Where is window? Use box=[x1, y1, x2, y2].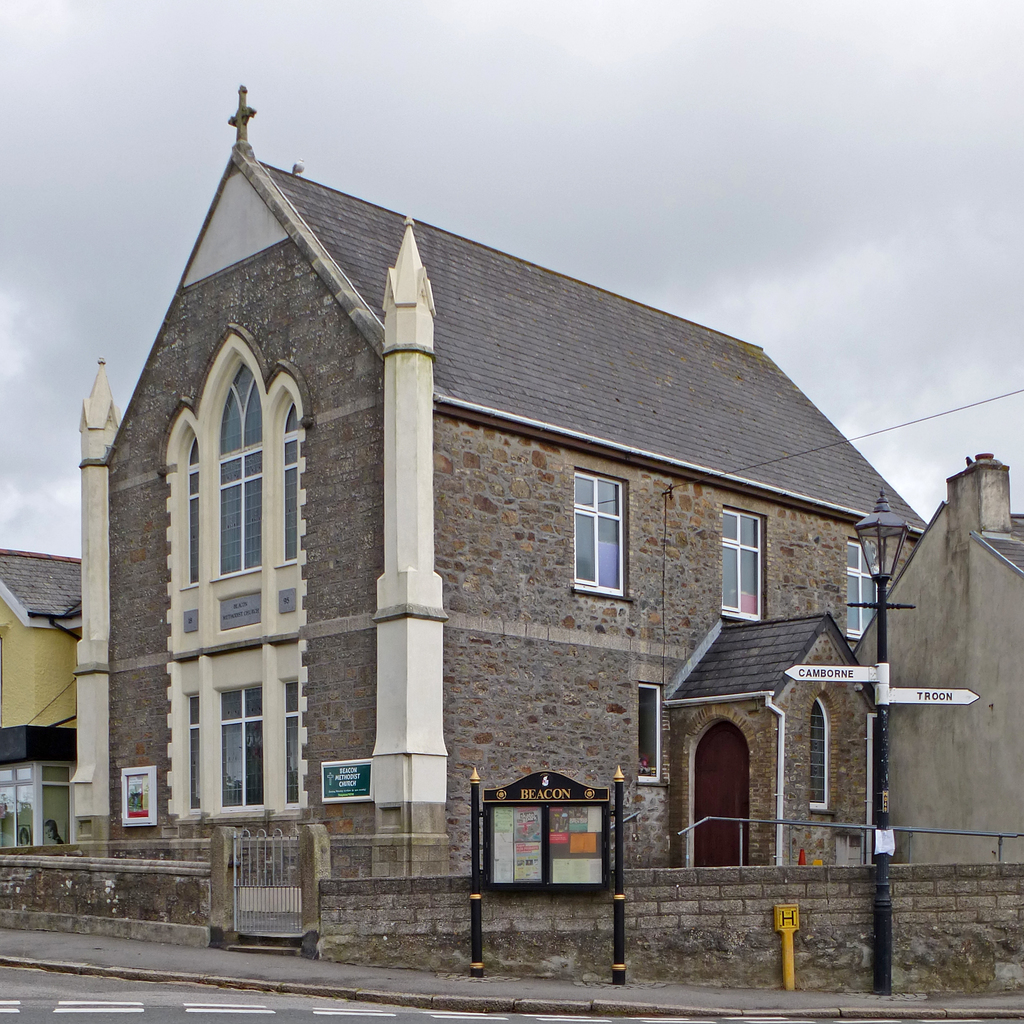
box=[724, 507, 764, 619].
